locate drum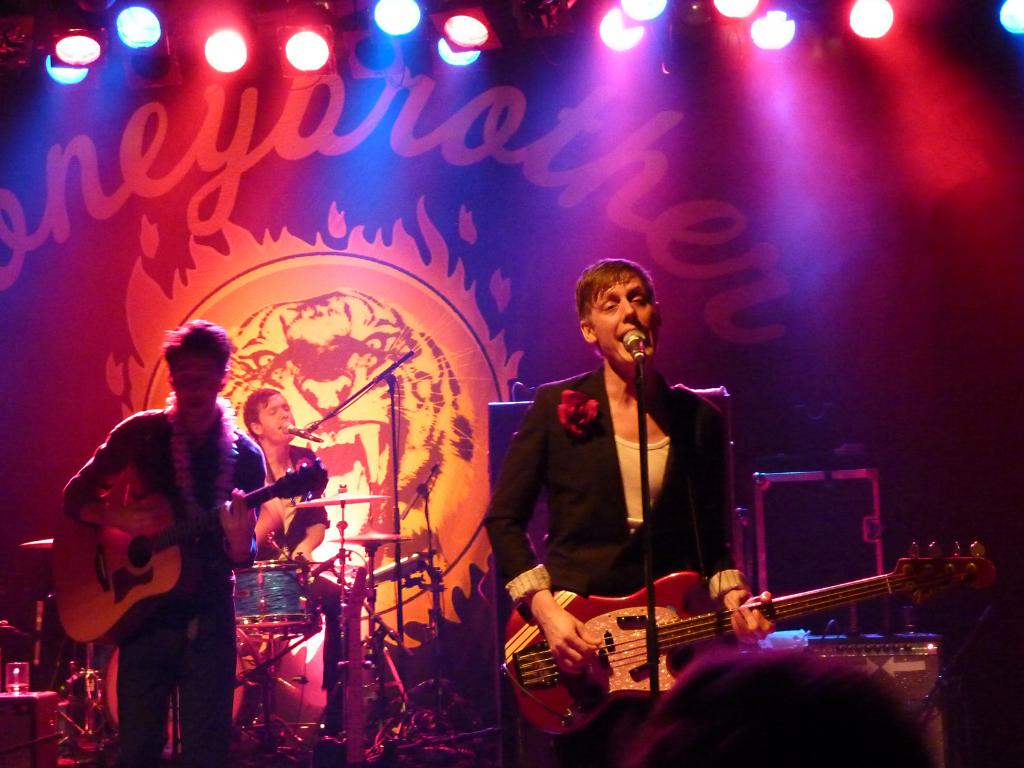
box(233, 557, 328, 630)
